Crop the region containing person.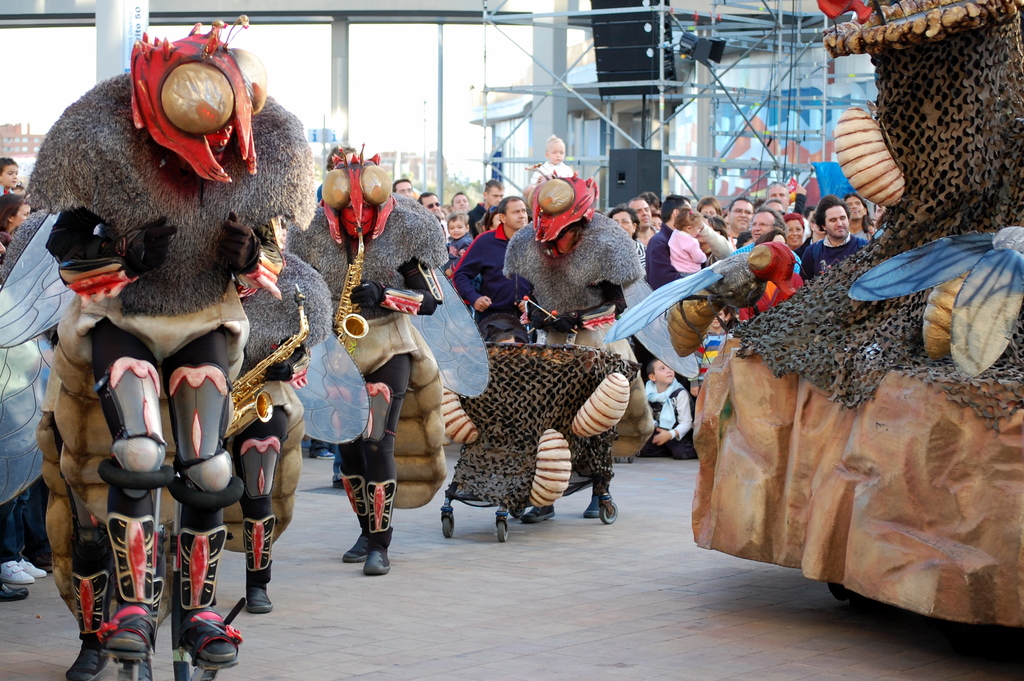
Crop region: pyautogui.locateOnScreen(0, 160, 33, 198).
